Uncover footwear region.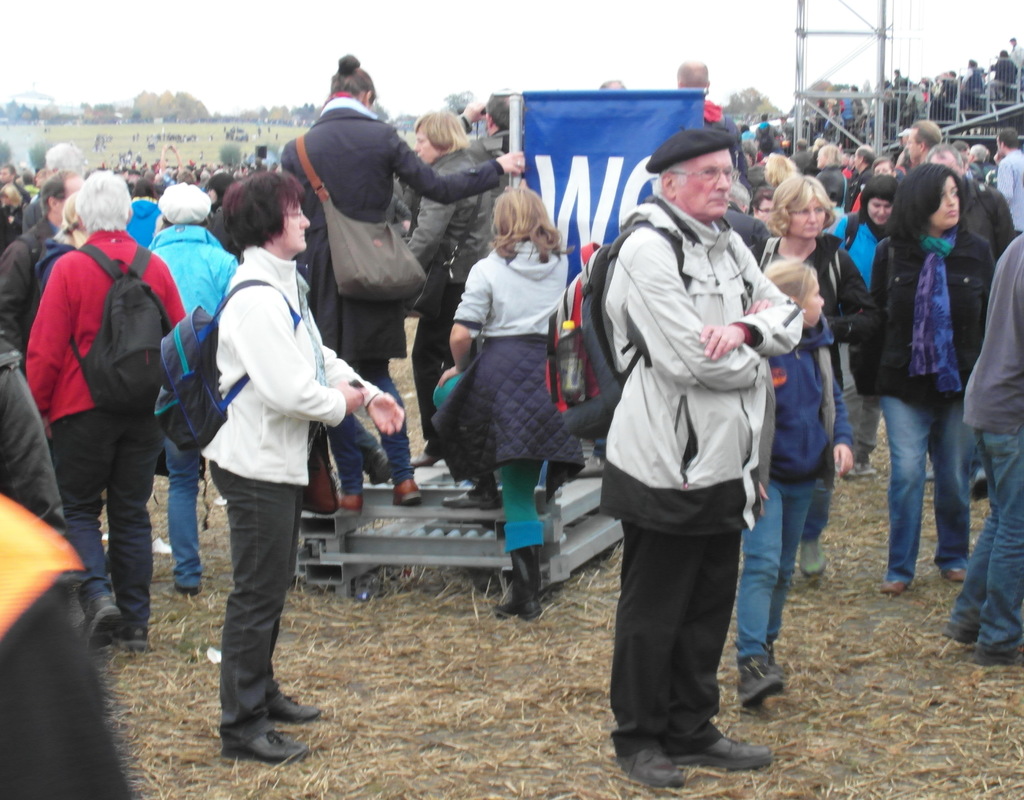
Uncovered: box=[672, 729, 774, 769].
